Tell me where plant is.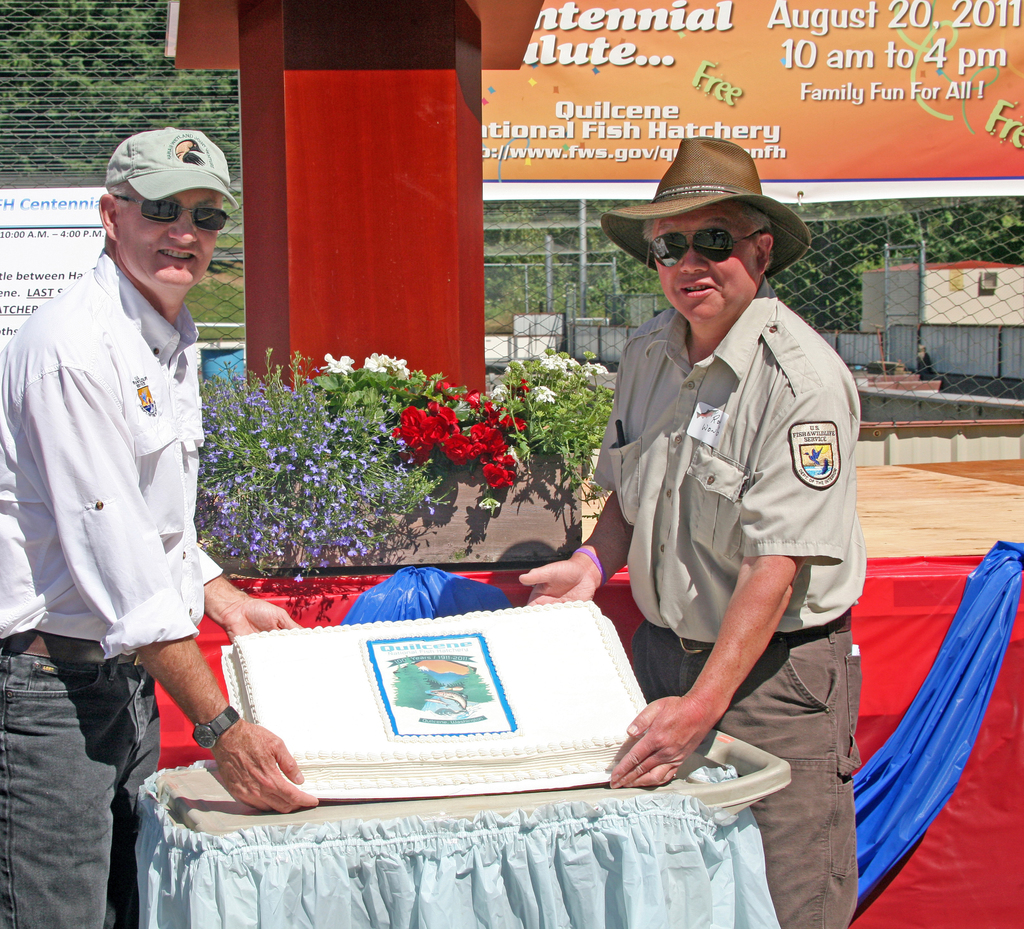
plant is at (left=200, top=346, right=482, bottom=551).
